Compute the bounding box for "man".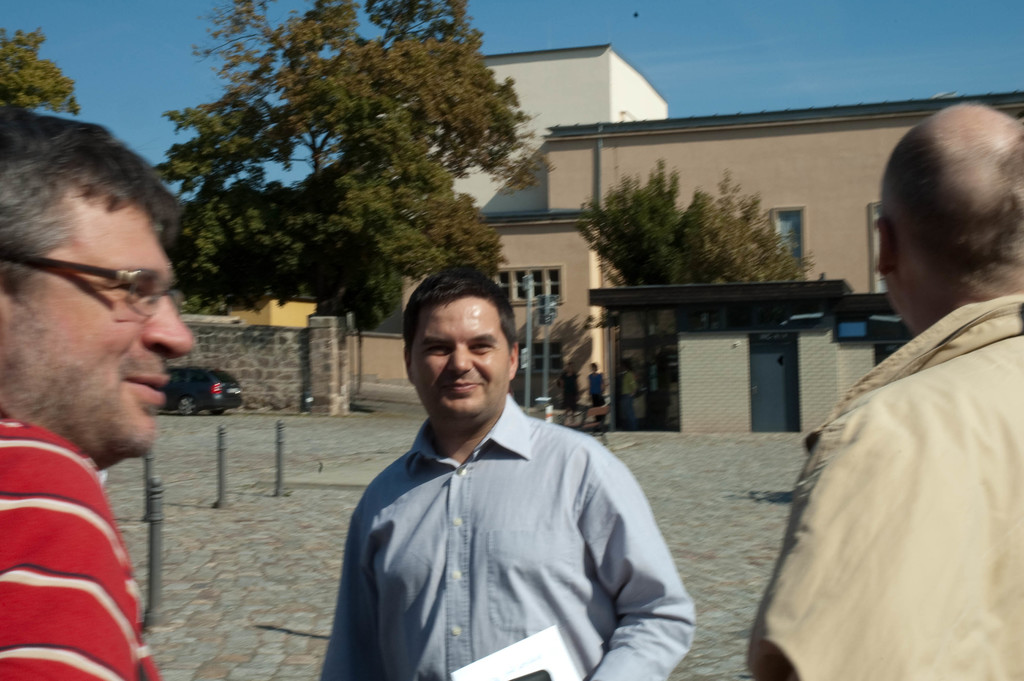
558, 361, 579, 419.
